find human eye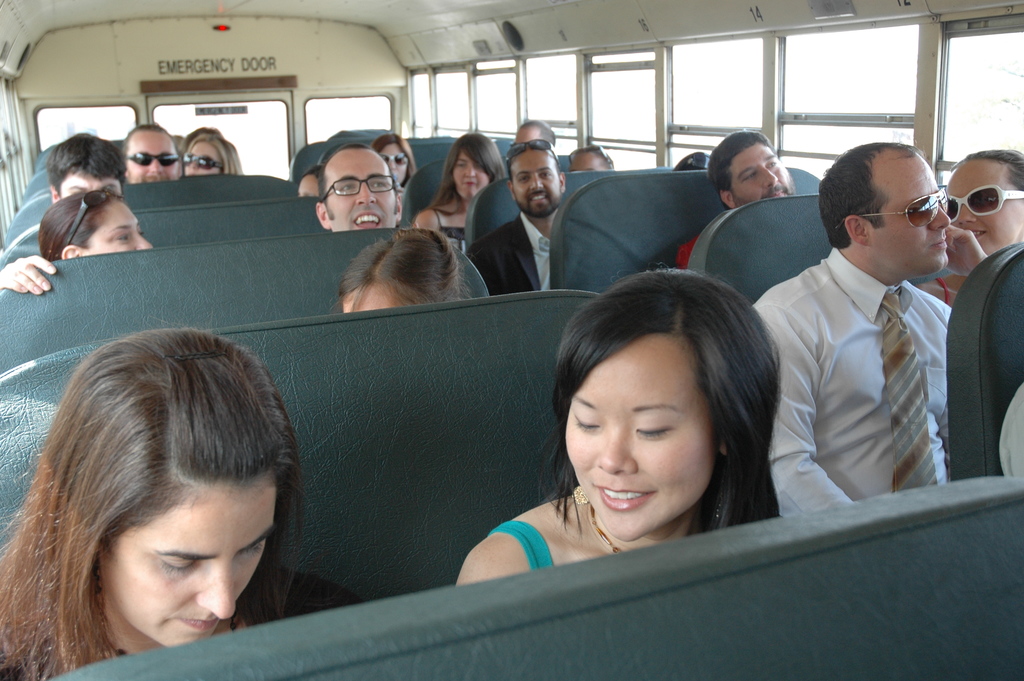
(x1=109, y1=228, x2=131, y2=243)
